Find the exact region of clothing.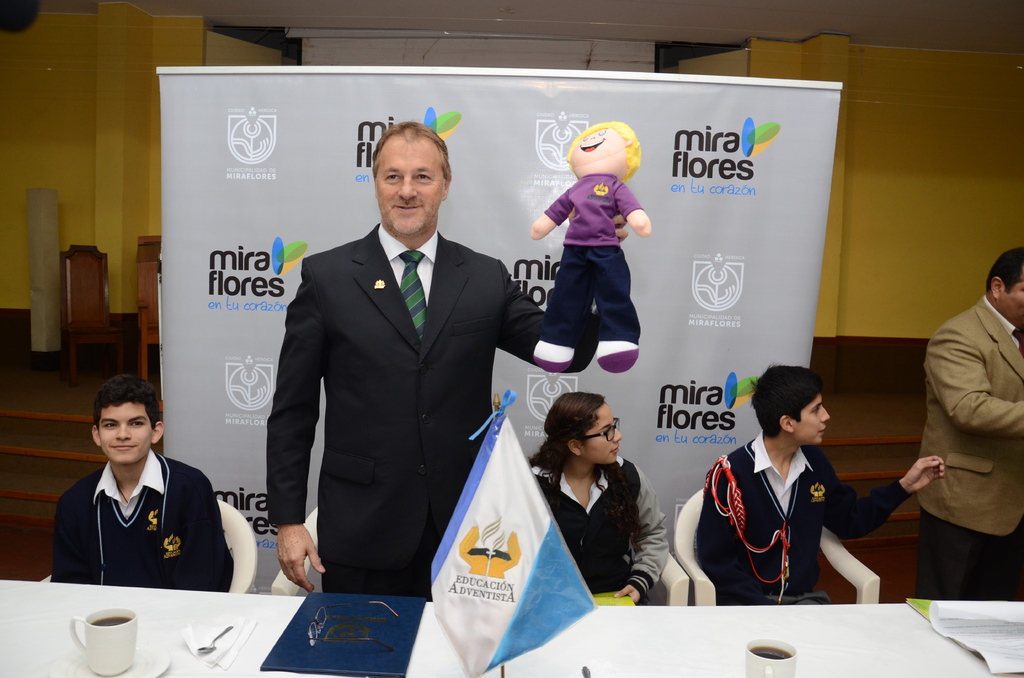
Exact region: bbox=[689, 446, 902, 597].
